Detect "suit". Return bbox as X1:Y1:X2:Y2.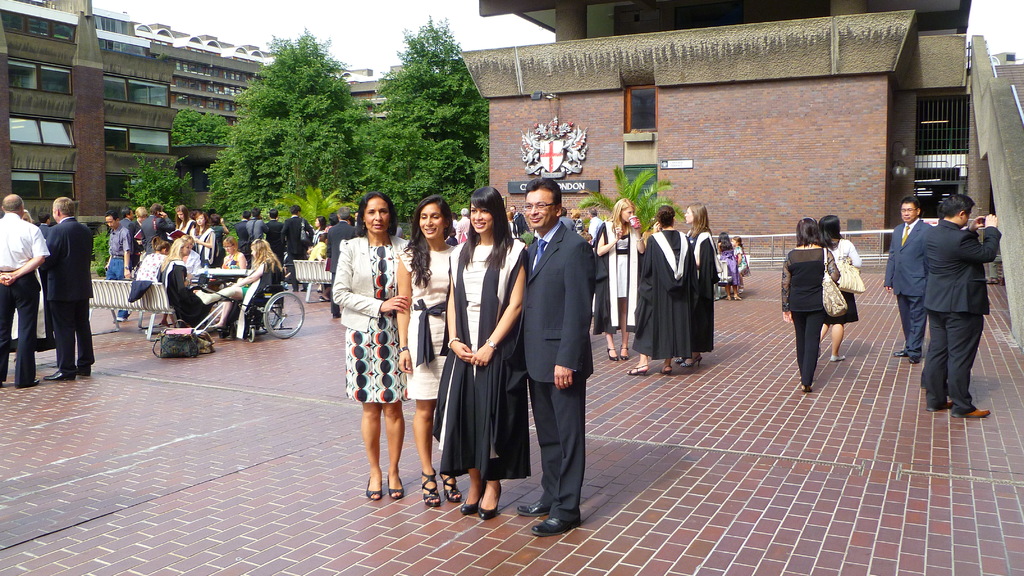
236:218:251:265.
